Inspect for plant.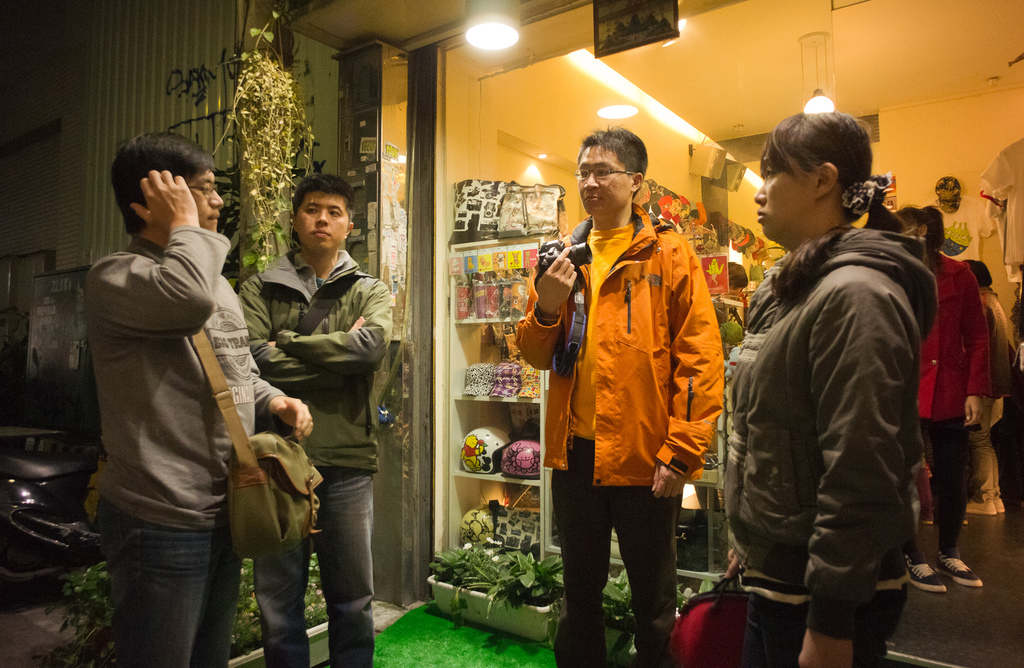
Inspection: {"left": 305, "top": 551, "right": 332, "bottom": 626}.
